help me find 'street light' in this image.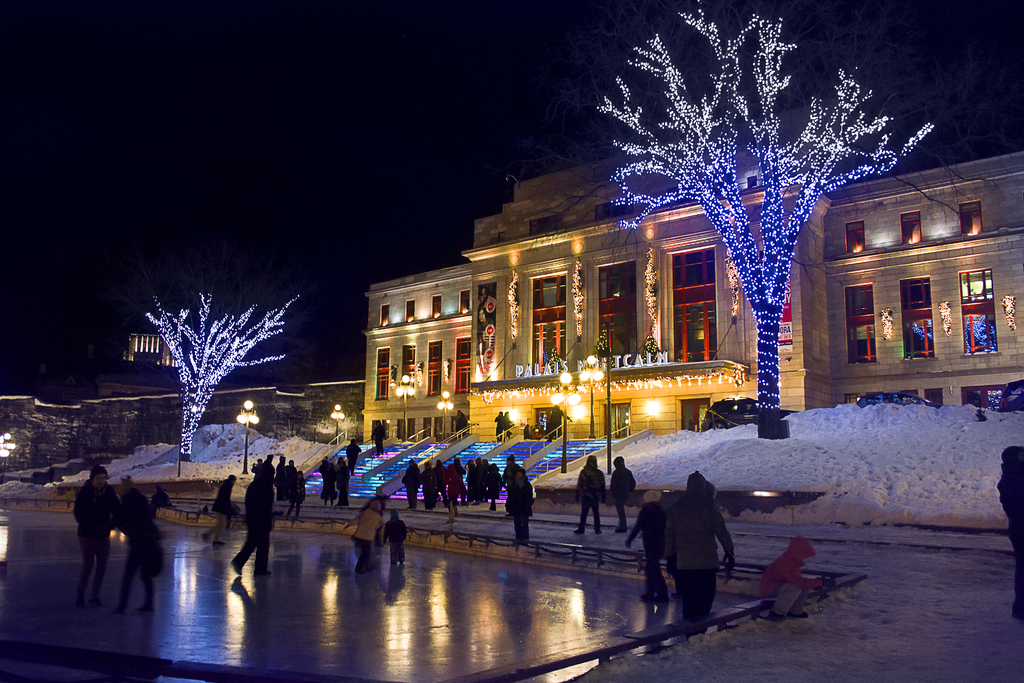
Found it: [331, 402, 346, 443].
